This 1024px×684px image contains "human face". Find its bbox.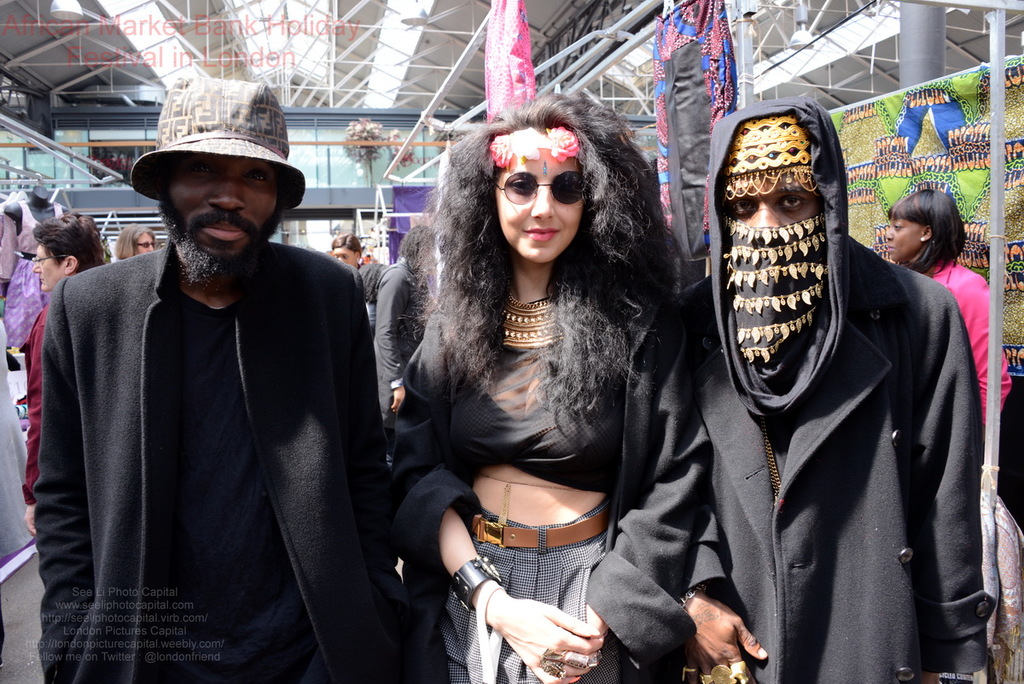
x1=882 y1=209 x2=938 y2=260.
